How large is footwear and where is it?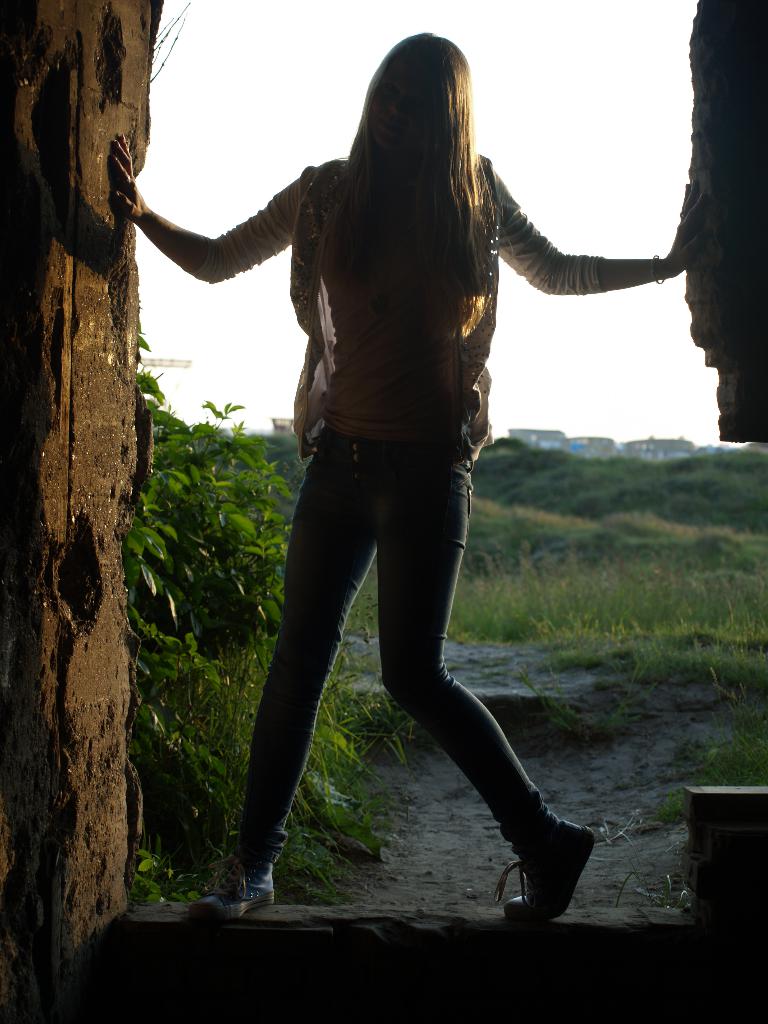
Bounding box: detection(501, 812, 591, 918).
